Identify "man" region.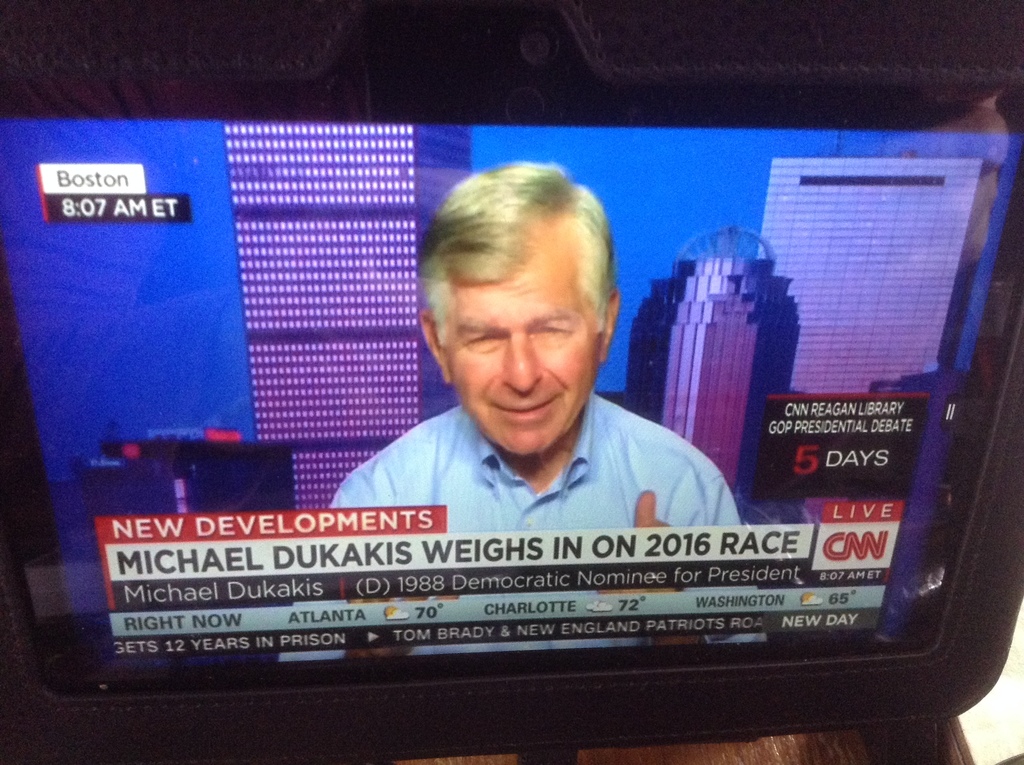
Region: (346, 172, 714, 552).
